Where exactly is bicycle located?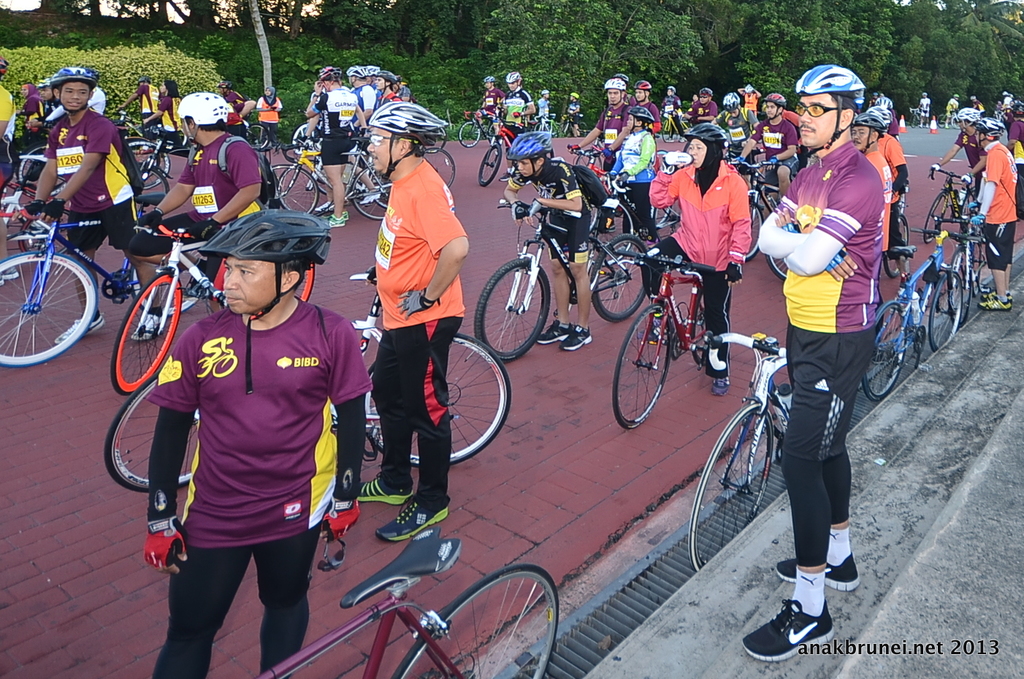
Its bounding box is detection(908, 107, 926, 129).
